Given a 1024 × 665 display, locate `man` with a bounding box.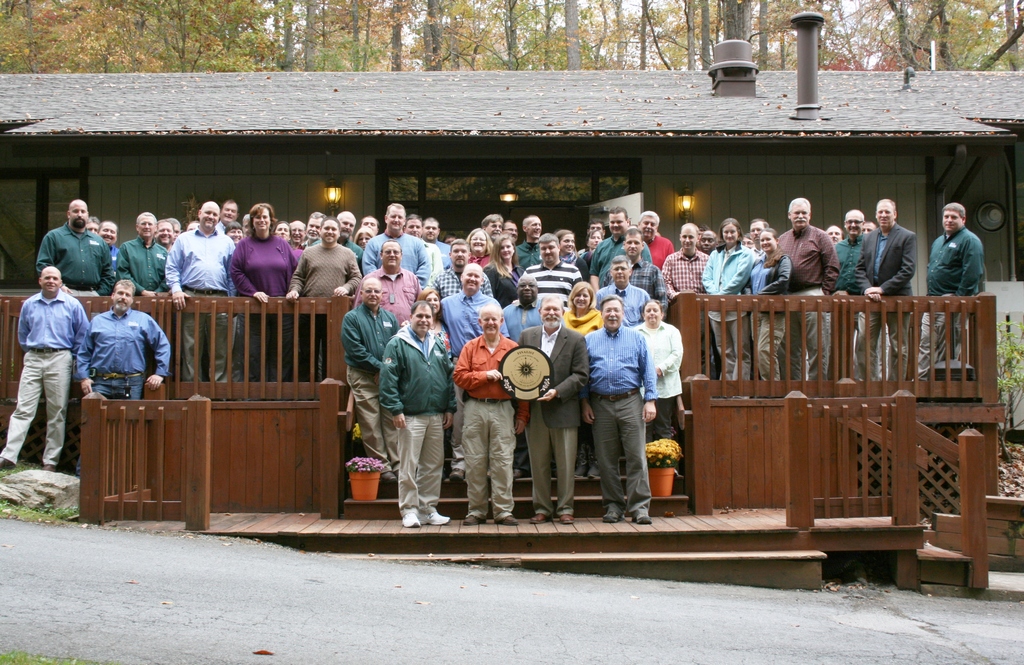
Located: [8, 240, 82, 484].
